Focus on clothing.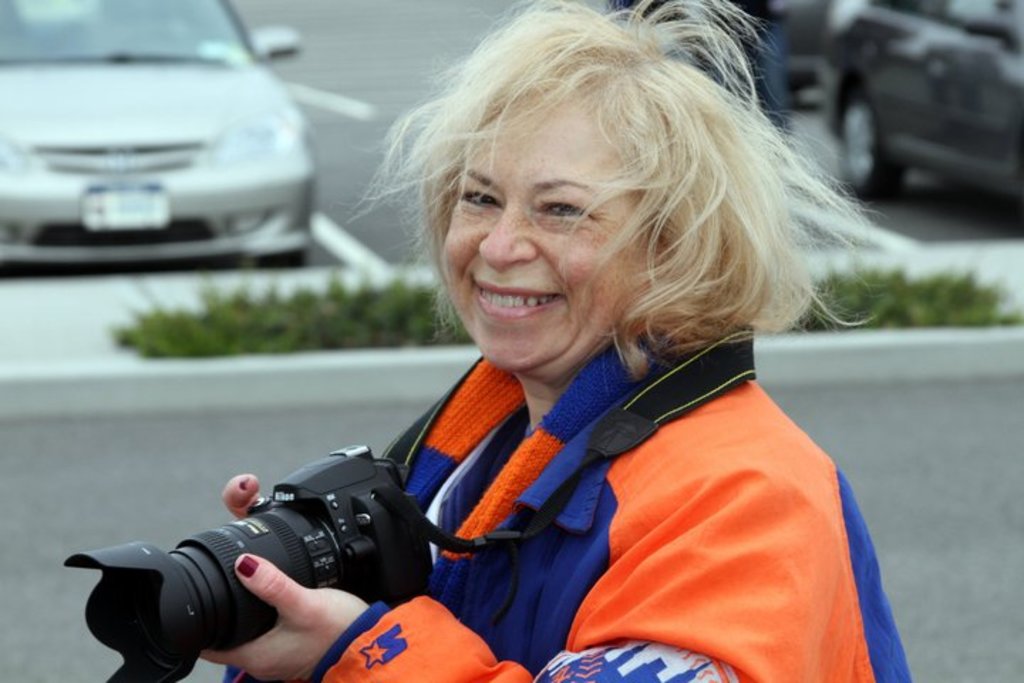
Focused at left=228, top=314, right=922, bottom=682.
